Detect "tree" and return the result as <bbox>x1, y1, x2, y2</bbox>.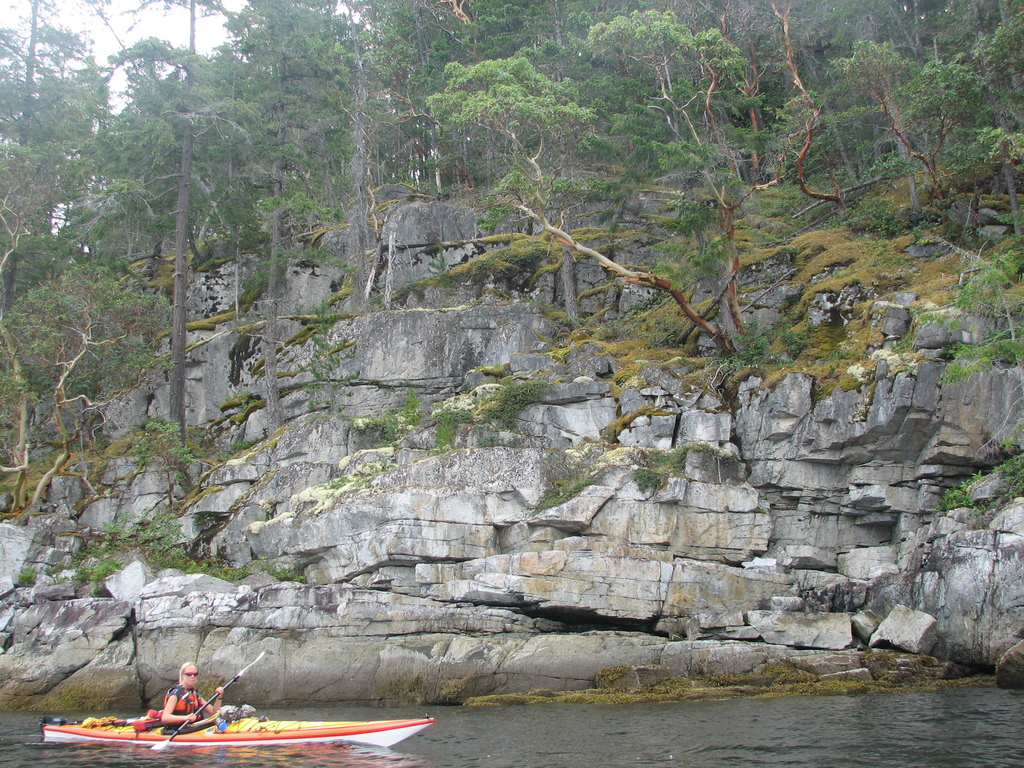
<bbox>829, 49, 1009, 211</bbox>.
